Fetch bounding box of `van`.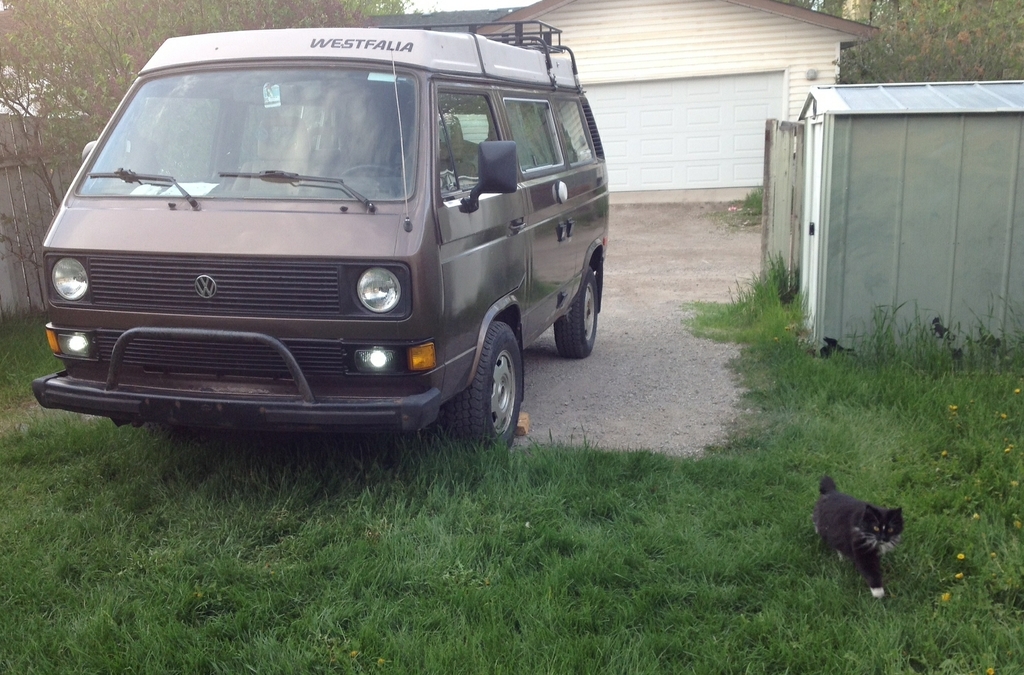
Bbox: 18/30/616/451.
